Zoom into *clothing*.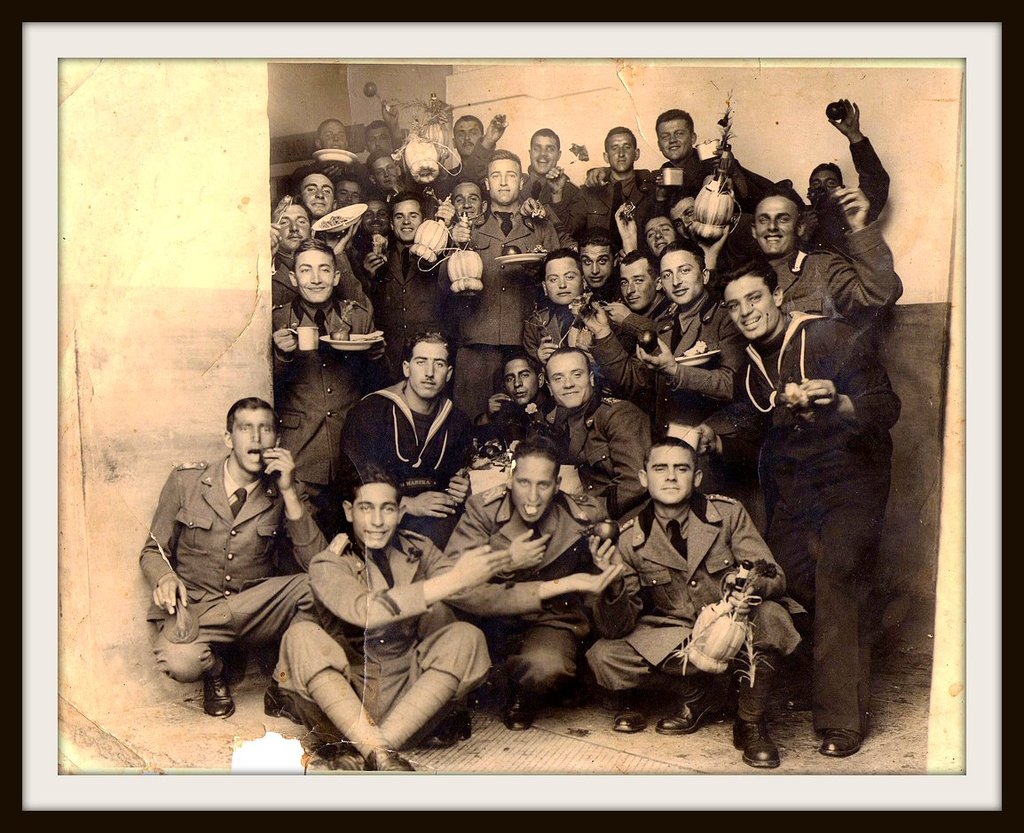
Zoom target: (left=364, top=228, right=437, bottom=448).
